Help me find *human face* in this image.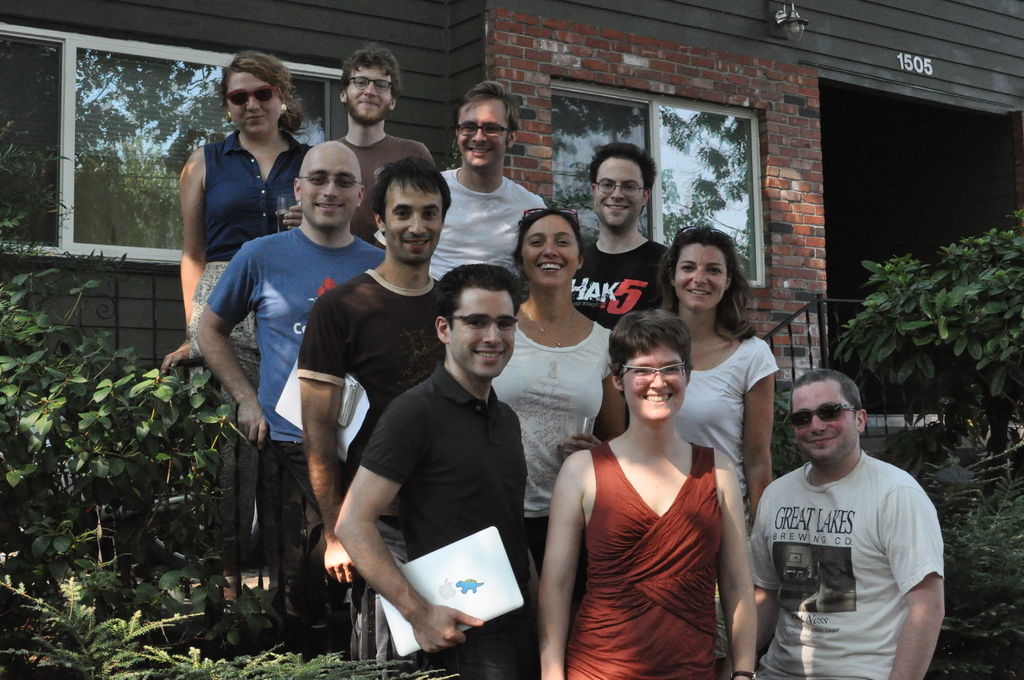
Found it: 447, 285, 519, 380.
